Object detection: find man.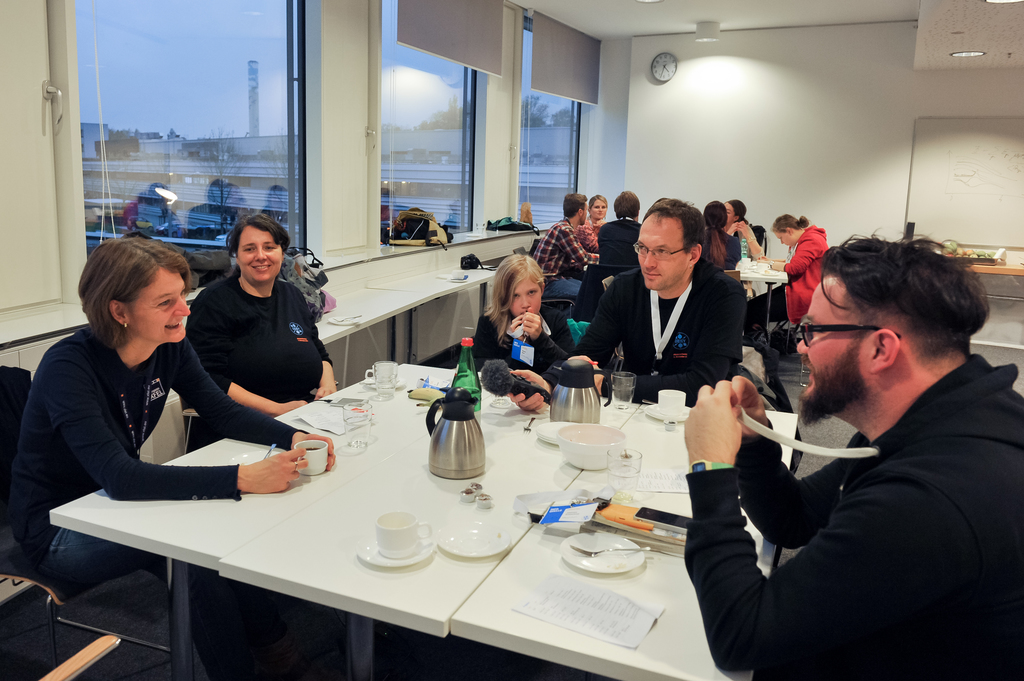
(left=501, top=196, right=748, bottom=413).
